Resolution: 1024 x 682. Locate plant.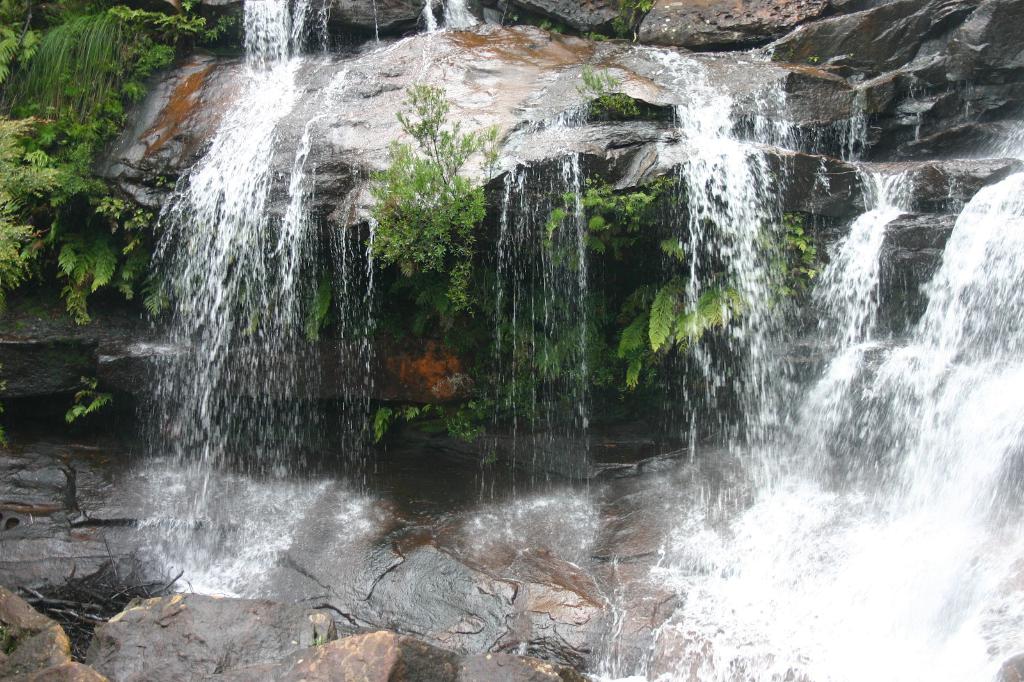
575:66:642:117.
